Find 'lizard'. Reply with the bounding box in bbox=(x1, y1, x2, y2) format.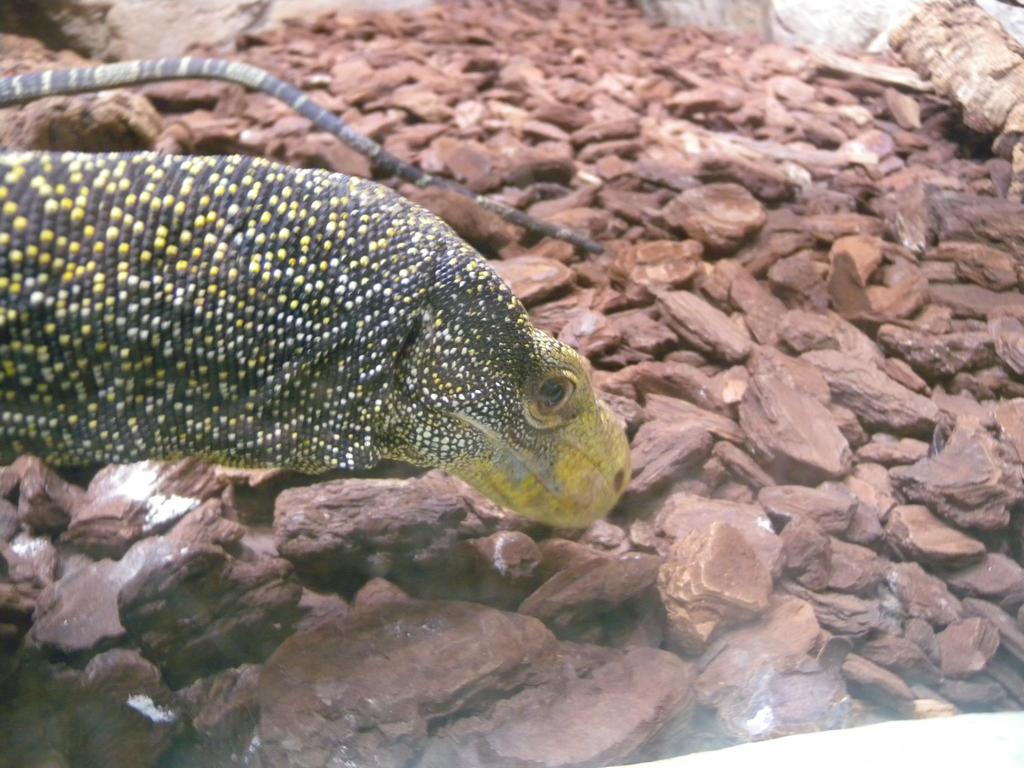
bbox=(17, 109, 648, 591).
